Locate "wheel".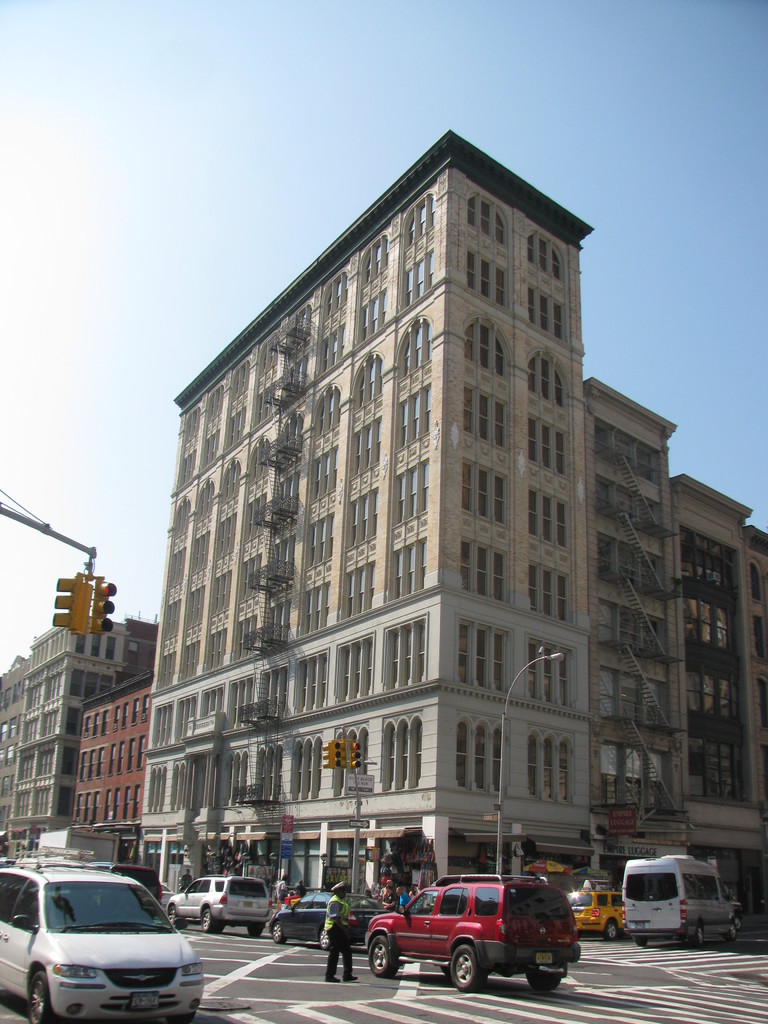
Bounding box: {"x1": 200, "y1": 906, "x2": 221, "y2": 936}.
